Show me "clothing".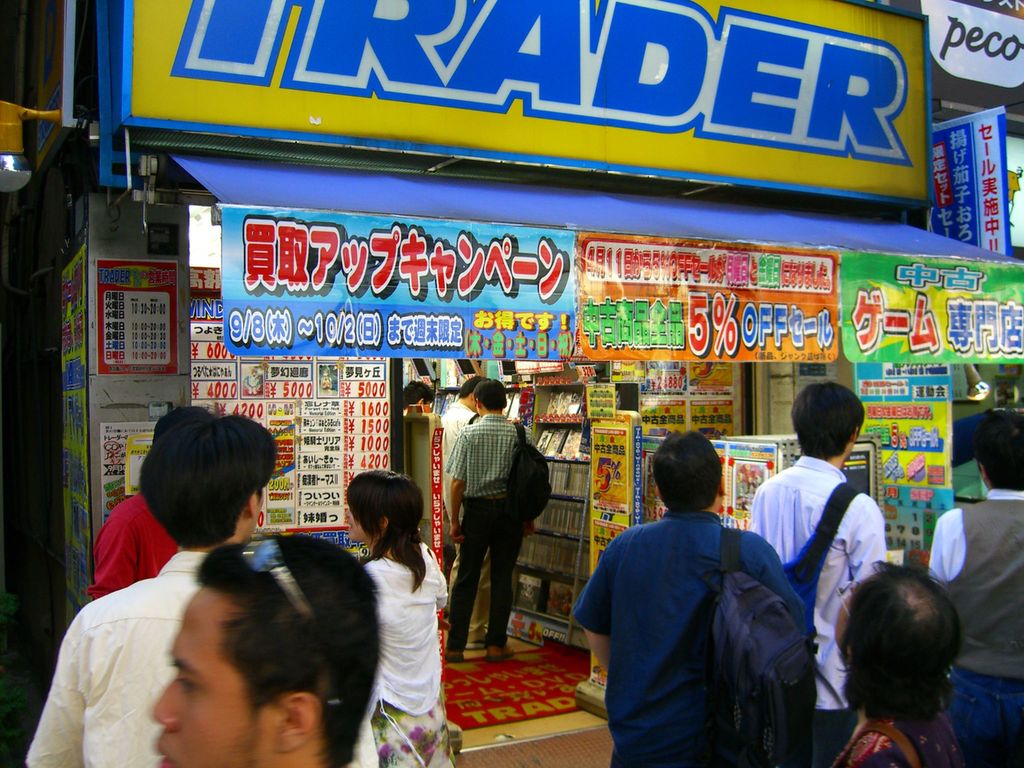
"clothing" is here: 580/476/821/767.
